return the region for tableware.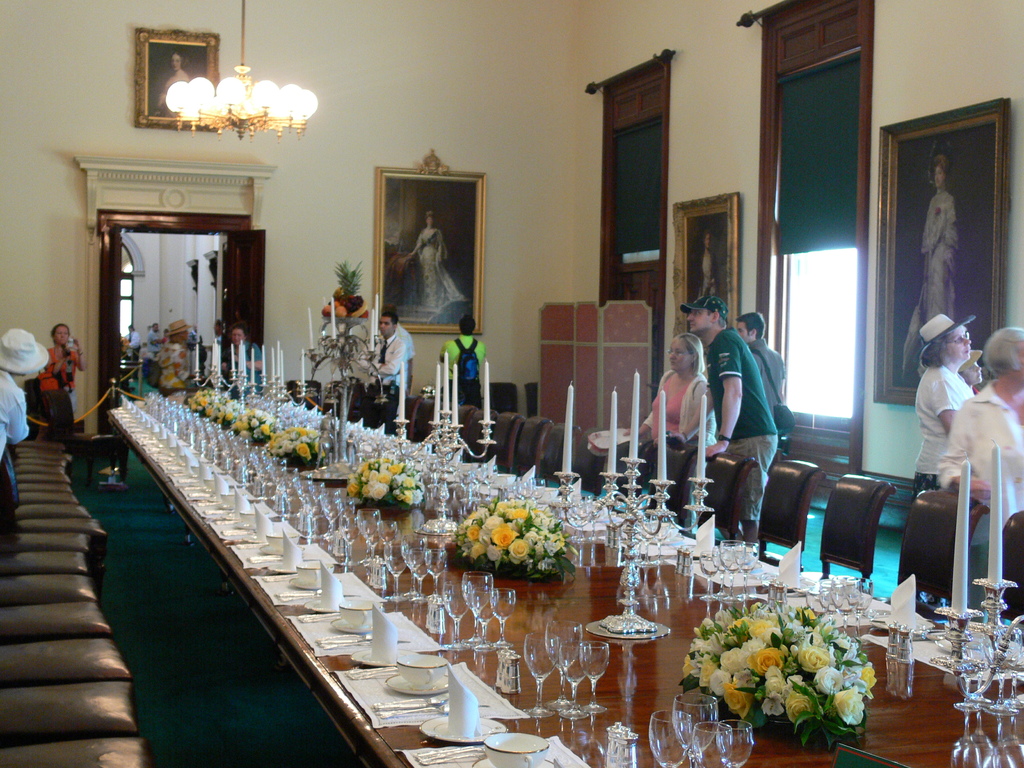
bbox=(605, 722, 635, 767).
